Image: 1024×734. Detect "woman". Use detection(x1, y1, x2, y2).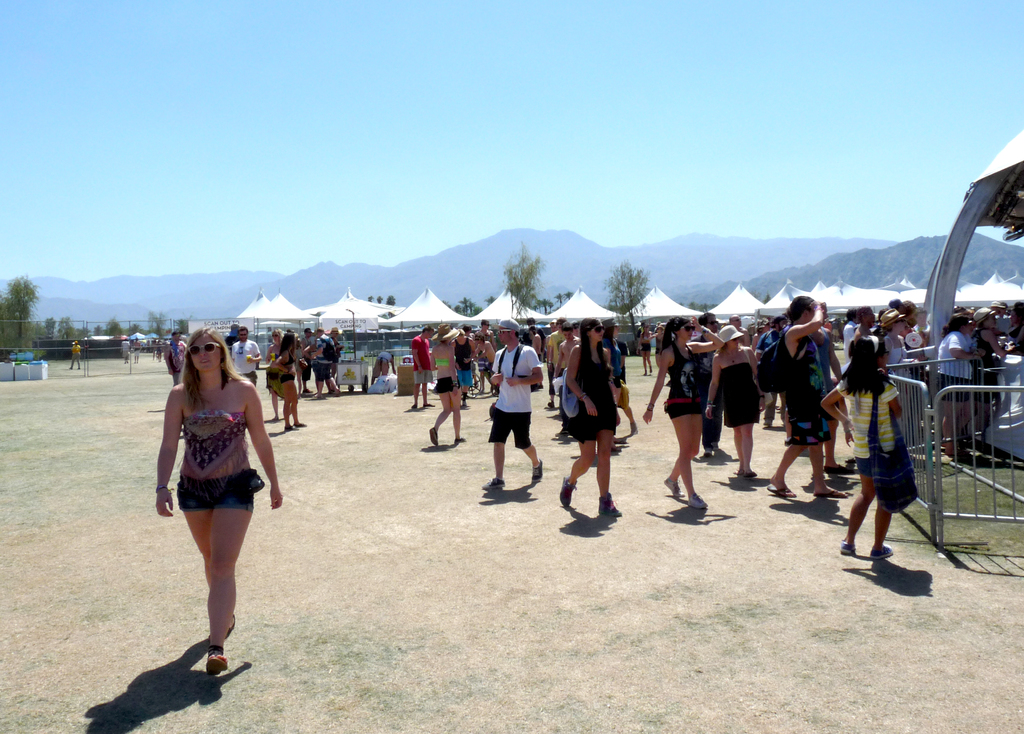
detection(265, 329, 307, 431).
